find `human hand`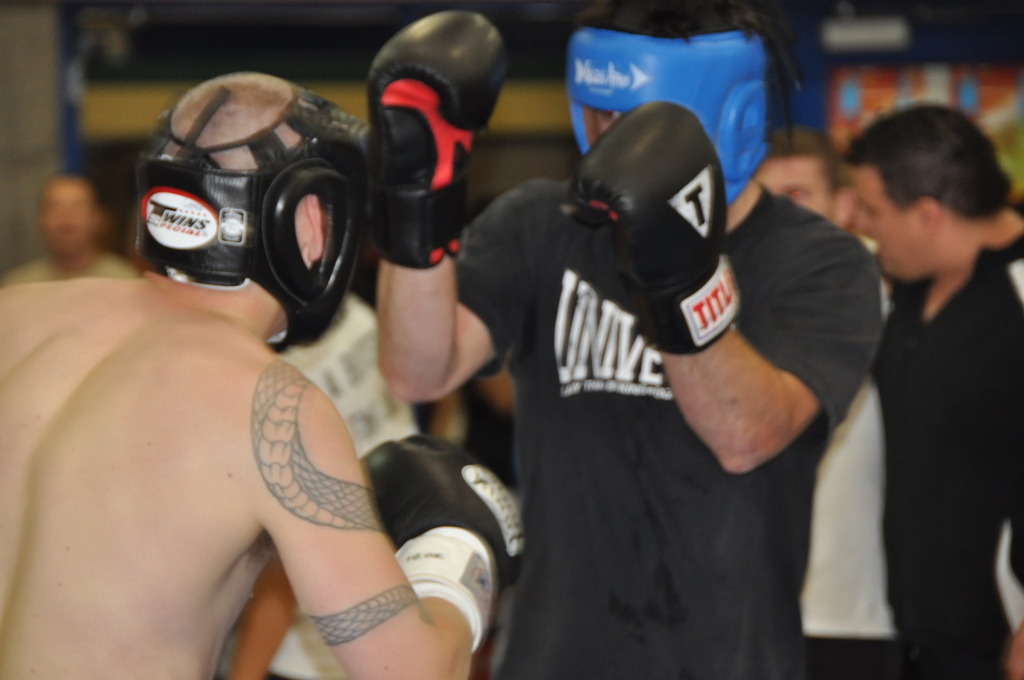
bbox=[567, 103, 725, 295]
